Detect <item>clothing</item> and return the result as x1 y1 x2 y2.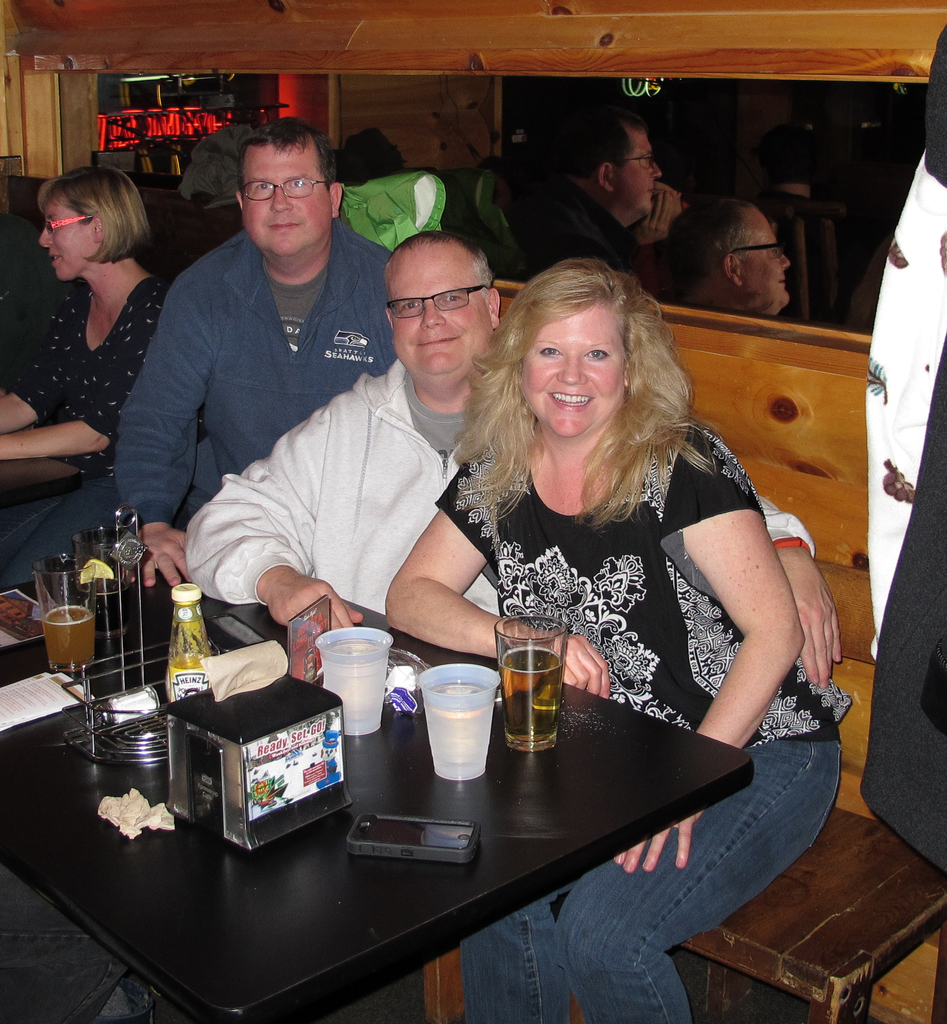
436 419 854 1023.
